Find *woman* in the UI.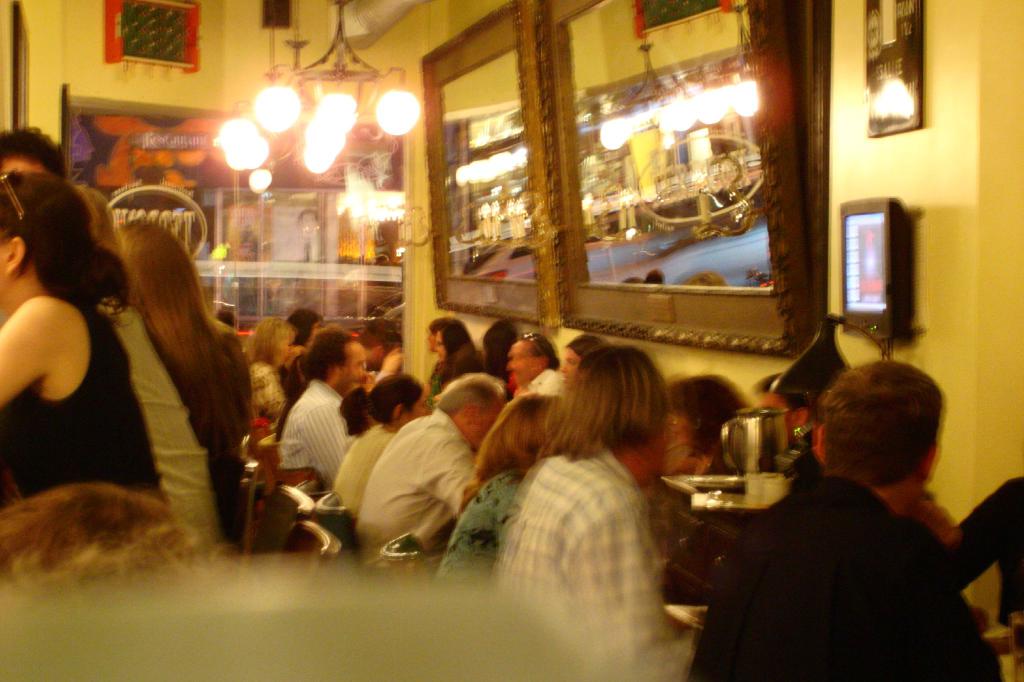
UI element at {"x1": 108, "y1": 216, "x2": 261, "y2": 550}.
